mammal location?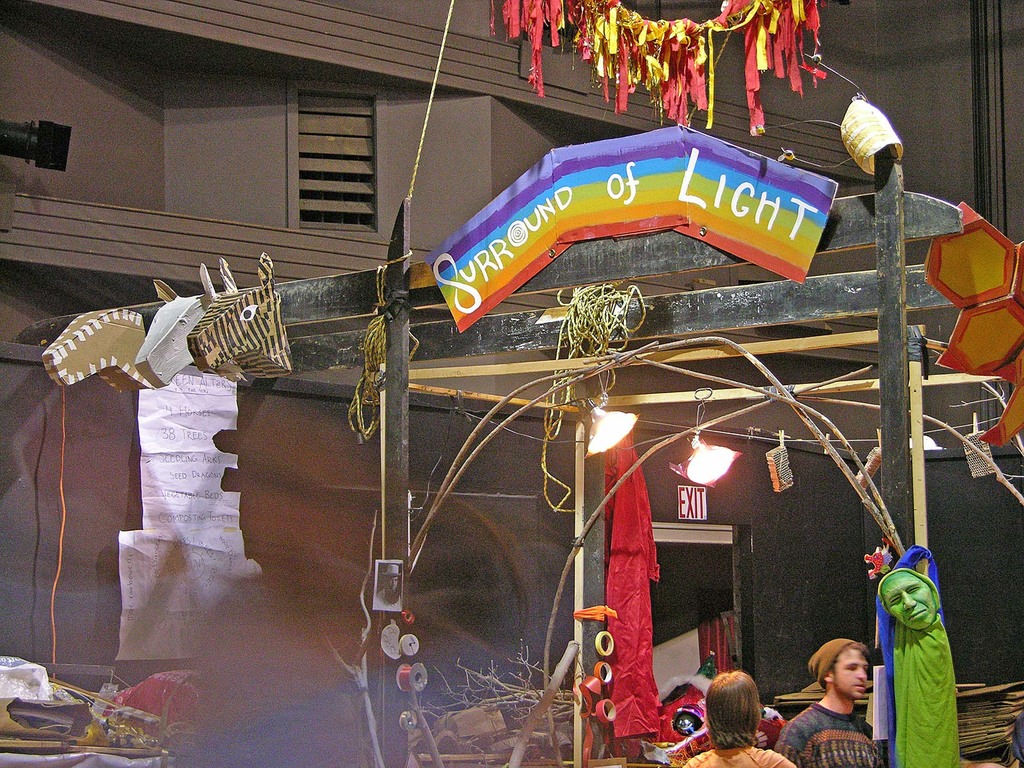
799/641/889/748
